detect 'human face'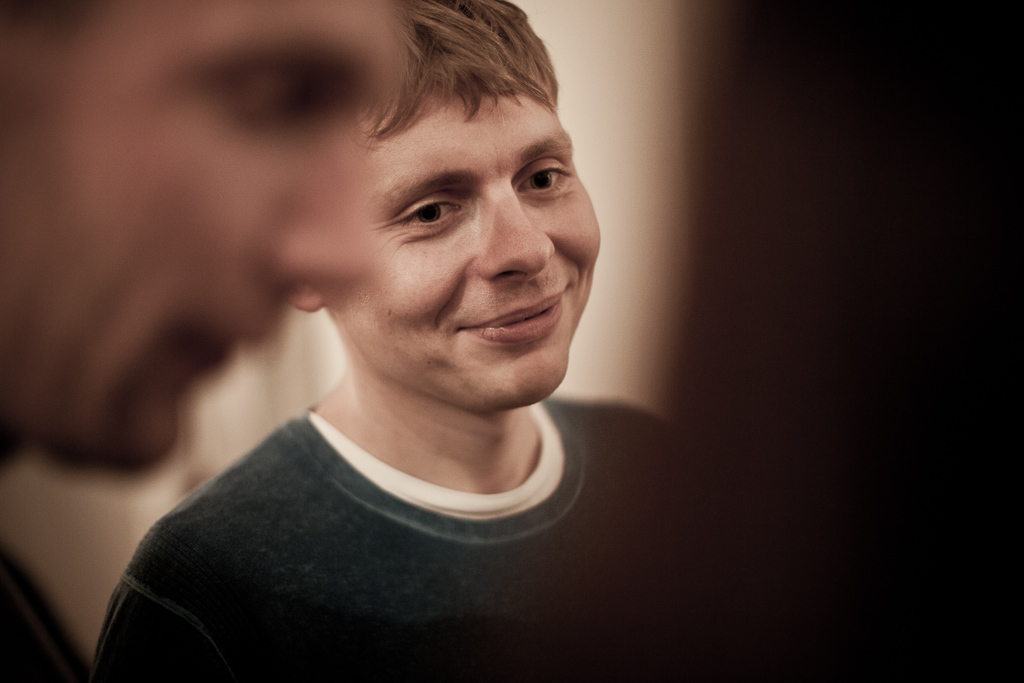
[x1=1, y1=4, x2=405, y2=459]
